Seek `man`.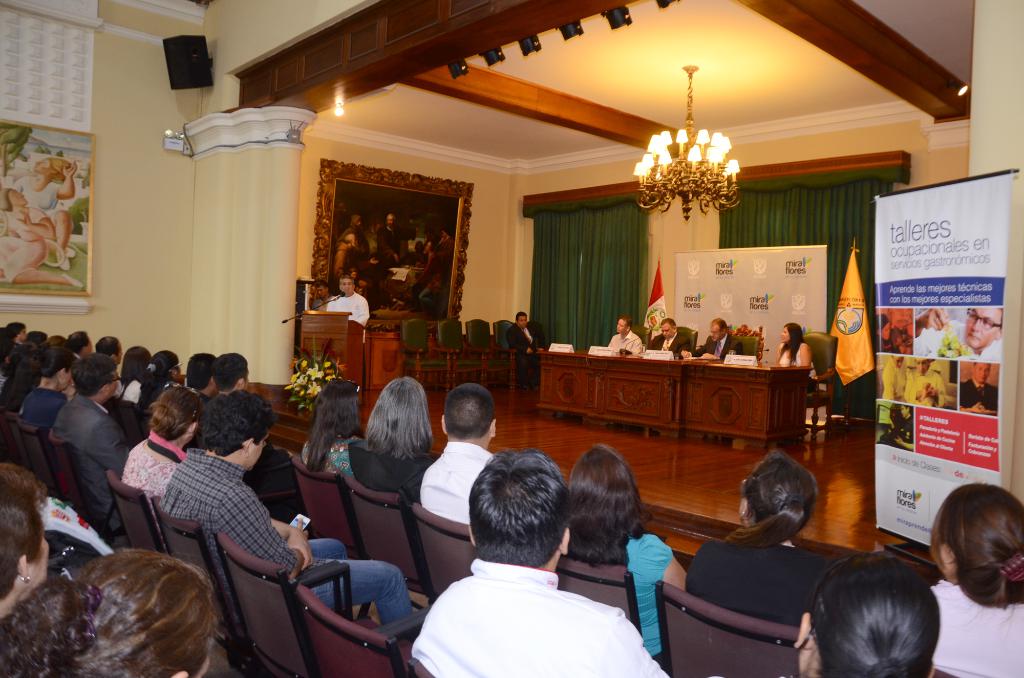
161, 392, 420, 639.
